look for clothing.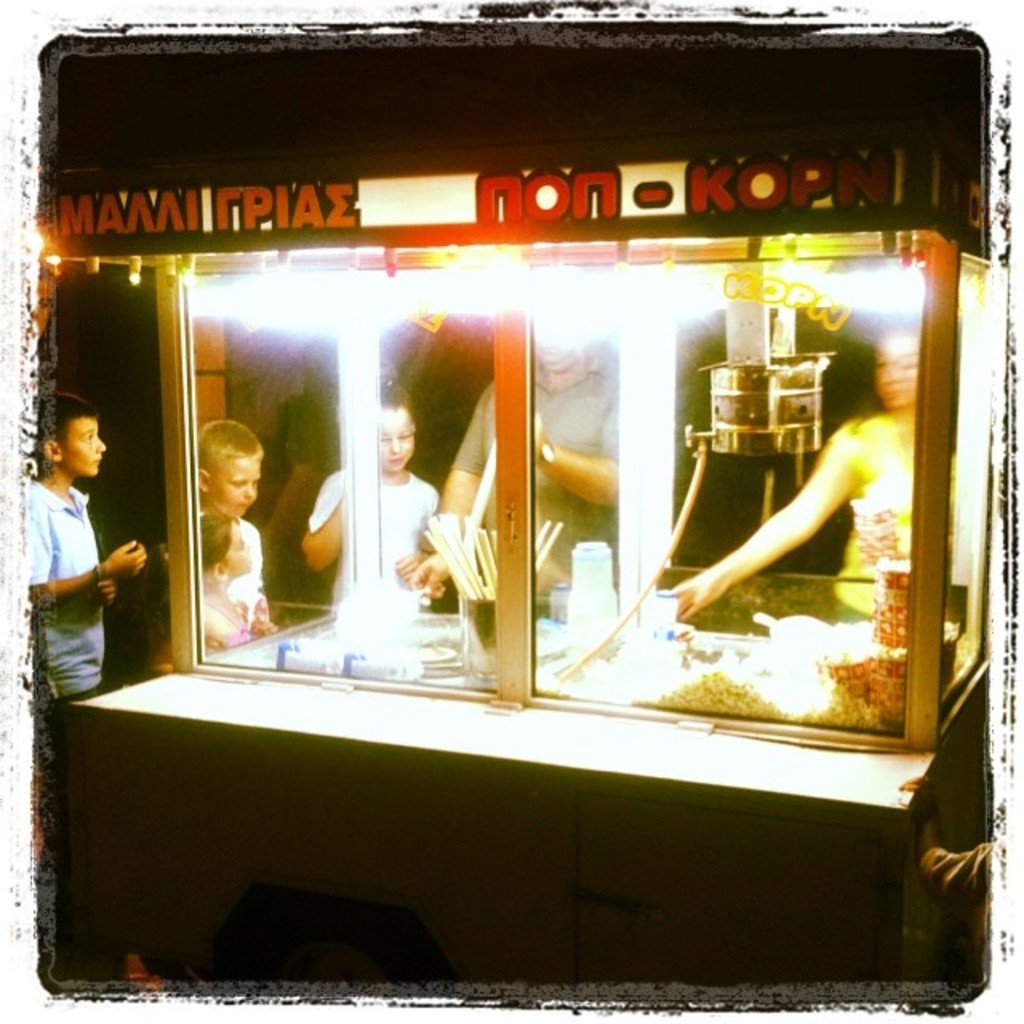
Found: (left=450, top=365, right=613, bottom=573).
